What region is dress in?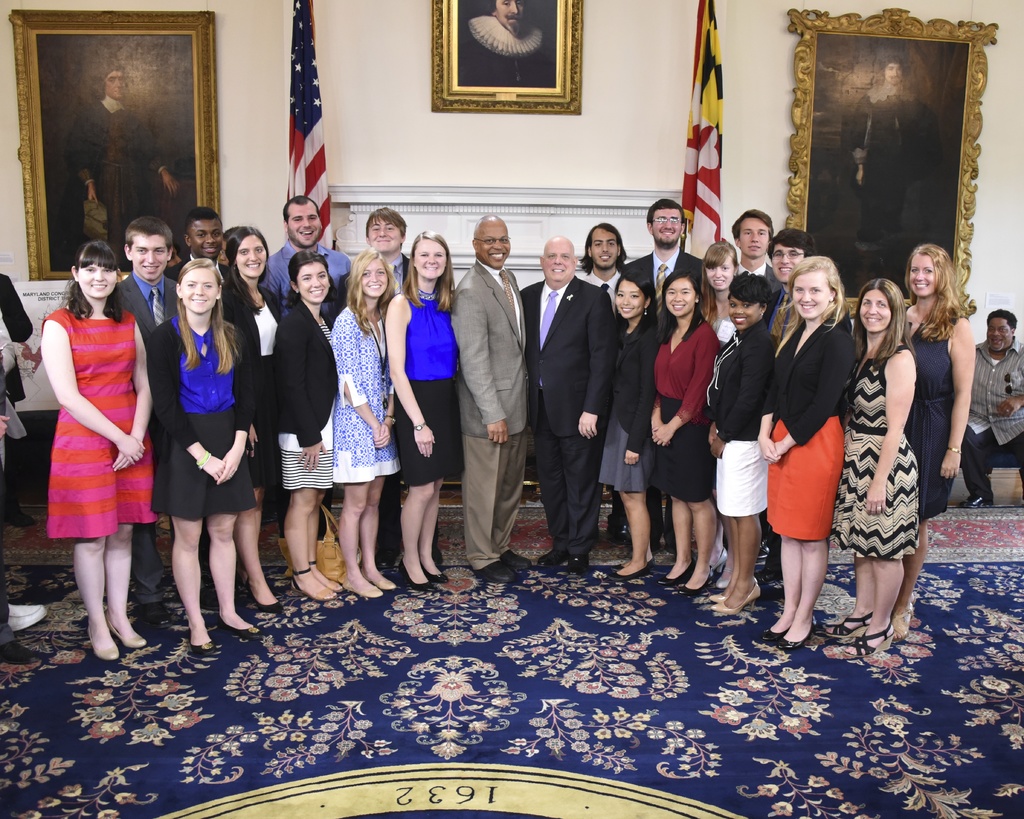
x1=902, y1=309, x2=953, y2=521.
